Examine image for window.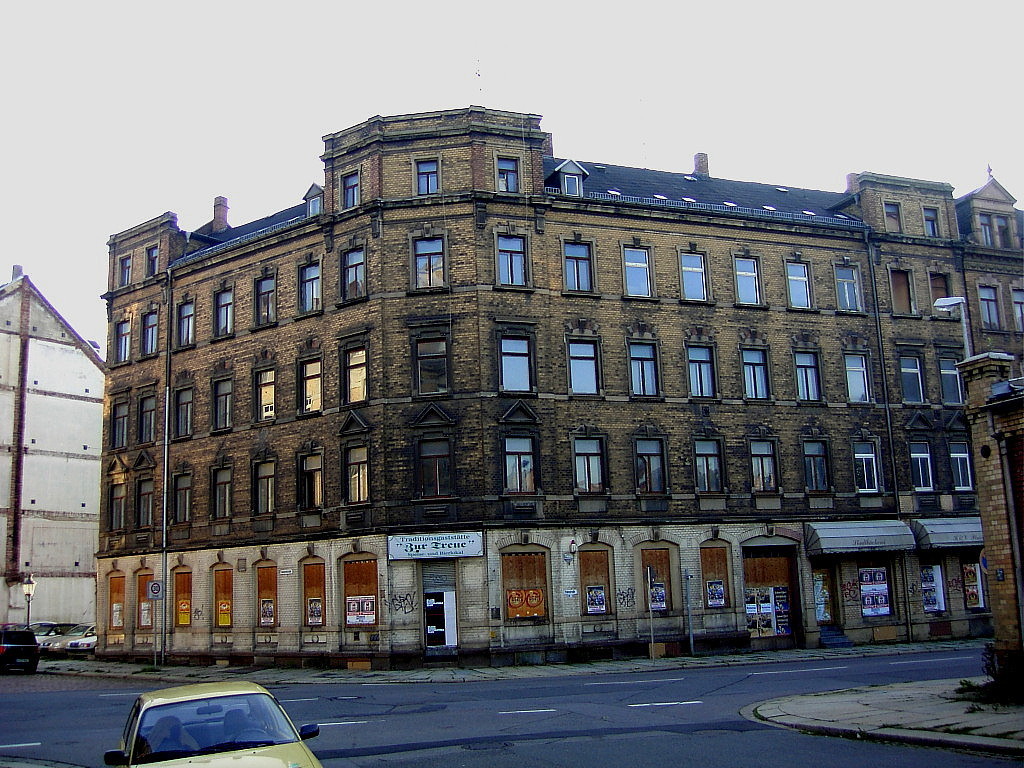
Examination result: 207, 275, 243, 348.
